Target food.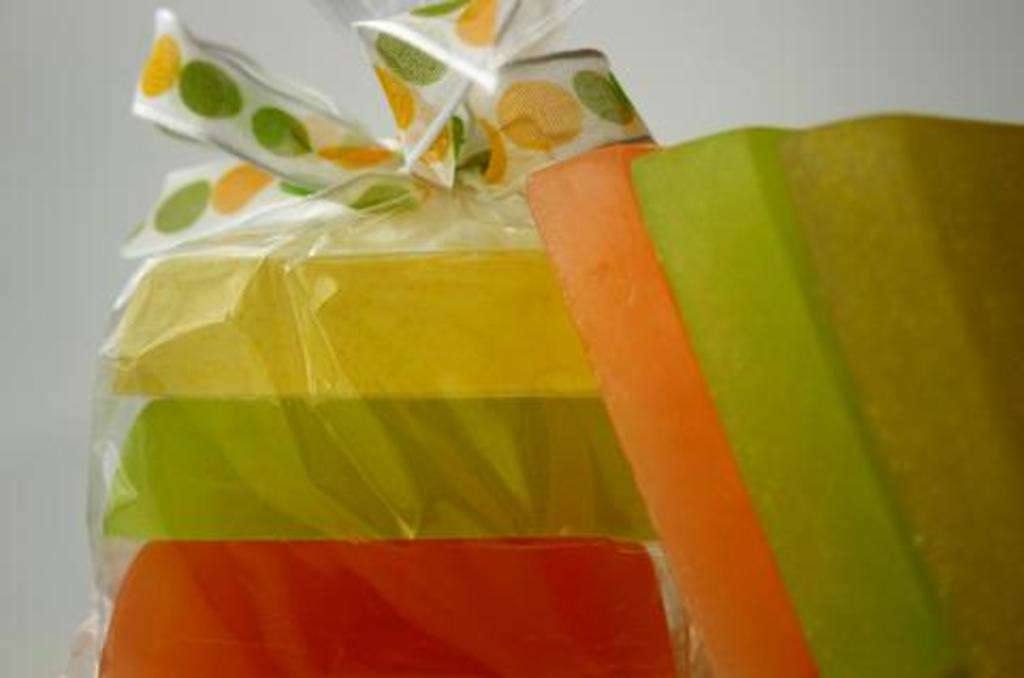
Target region: bbox(87, 200, 695, 676).
